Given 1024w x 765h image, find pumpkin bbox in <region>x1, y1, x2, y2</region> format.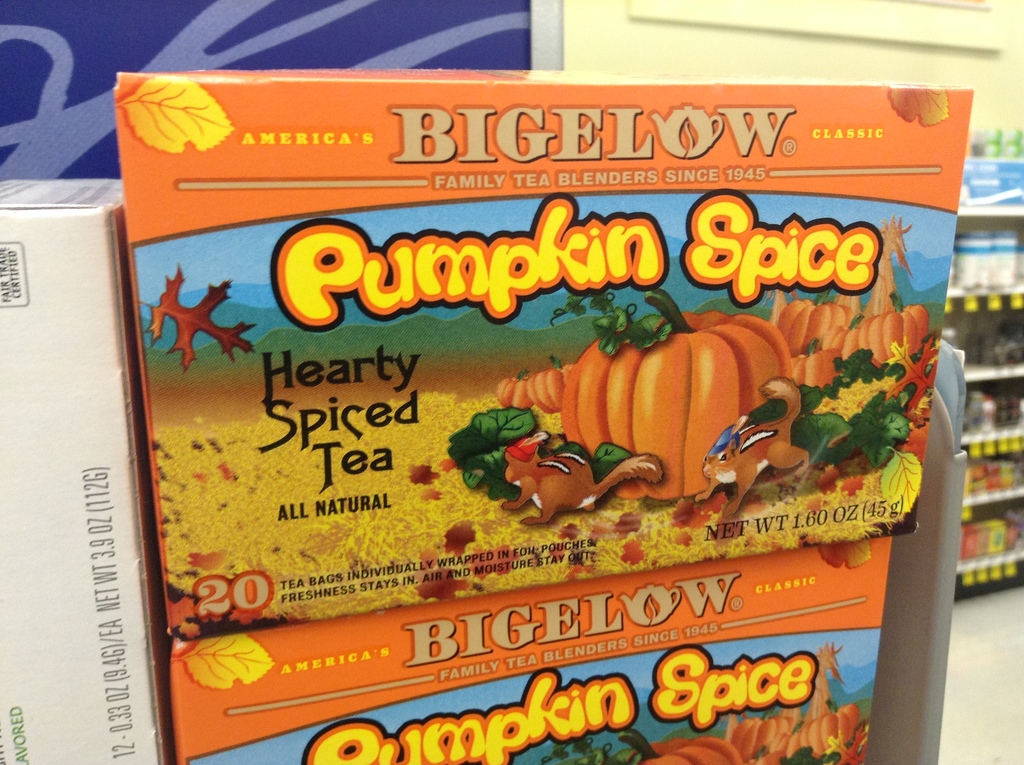
<region>734, 705, 794, 762</region>.
